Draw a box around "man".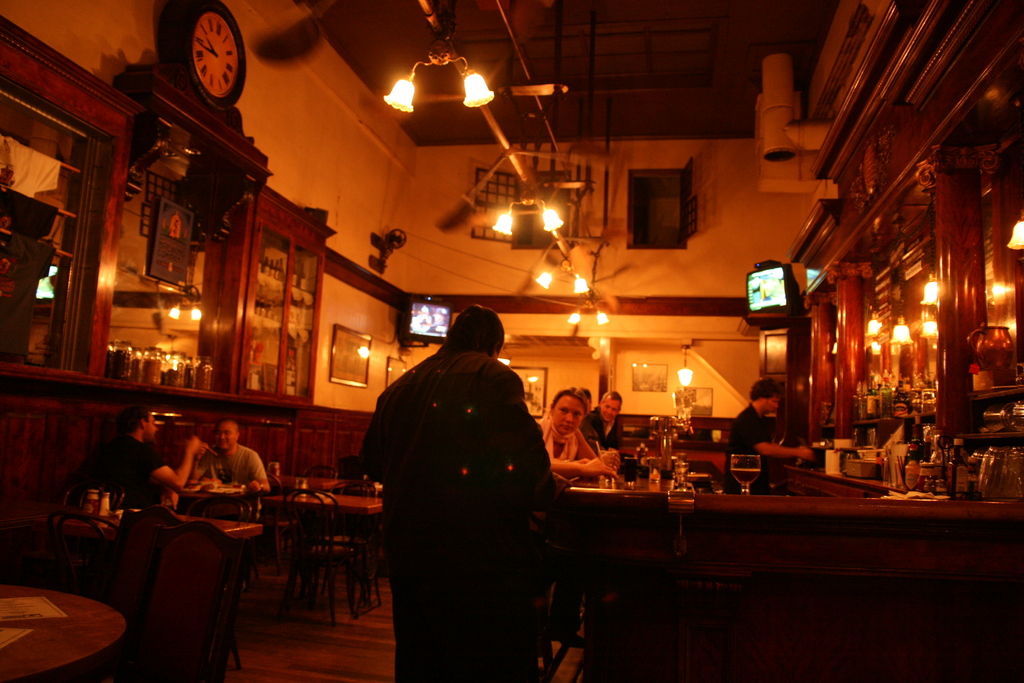
83/395/205/506.
